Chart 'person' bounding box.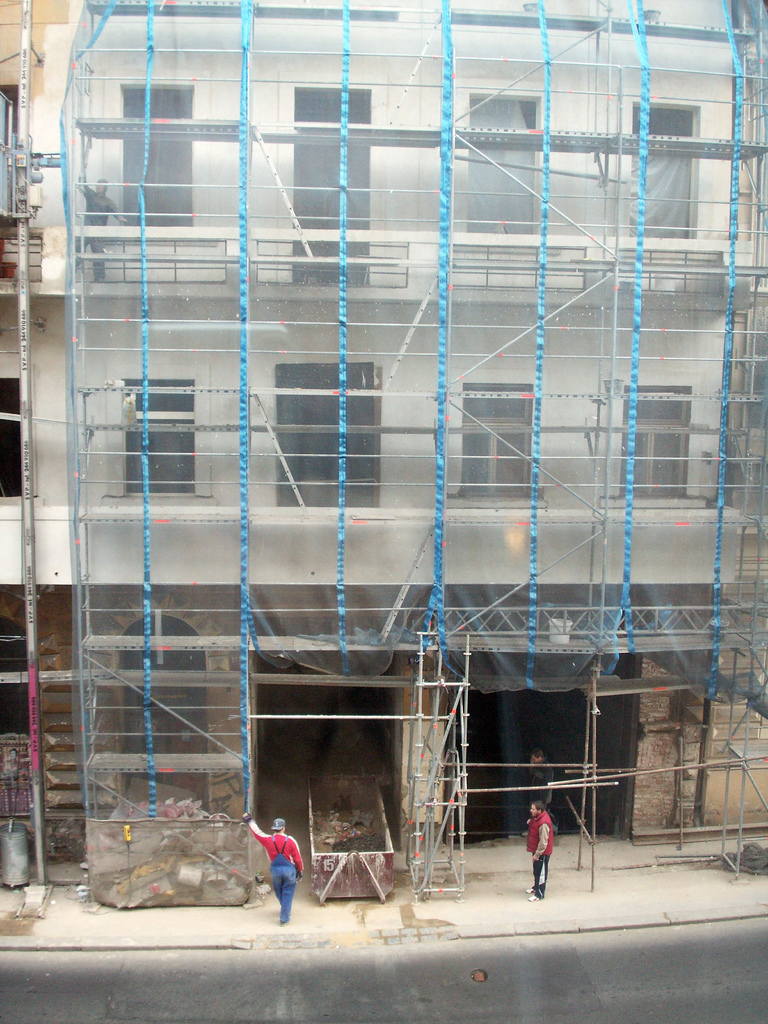
Charted: (left=525, top=802, right=553, bottom=903).
